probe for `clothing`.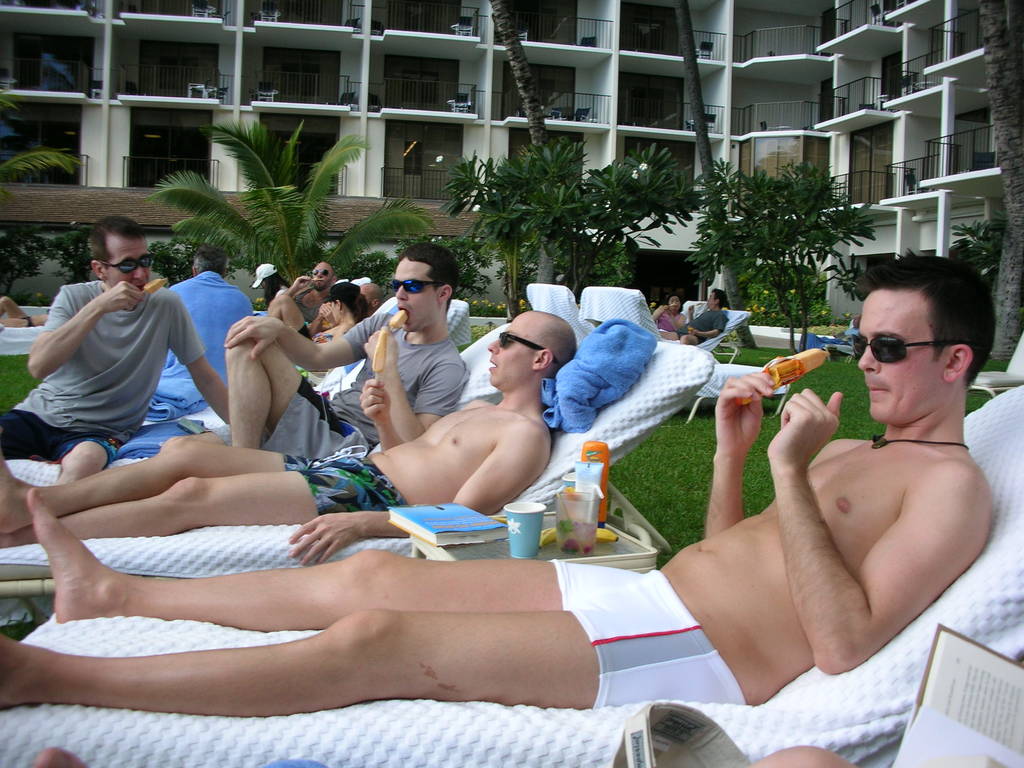
Probe result: (281,442,408,519).
